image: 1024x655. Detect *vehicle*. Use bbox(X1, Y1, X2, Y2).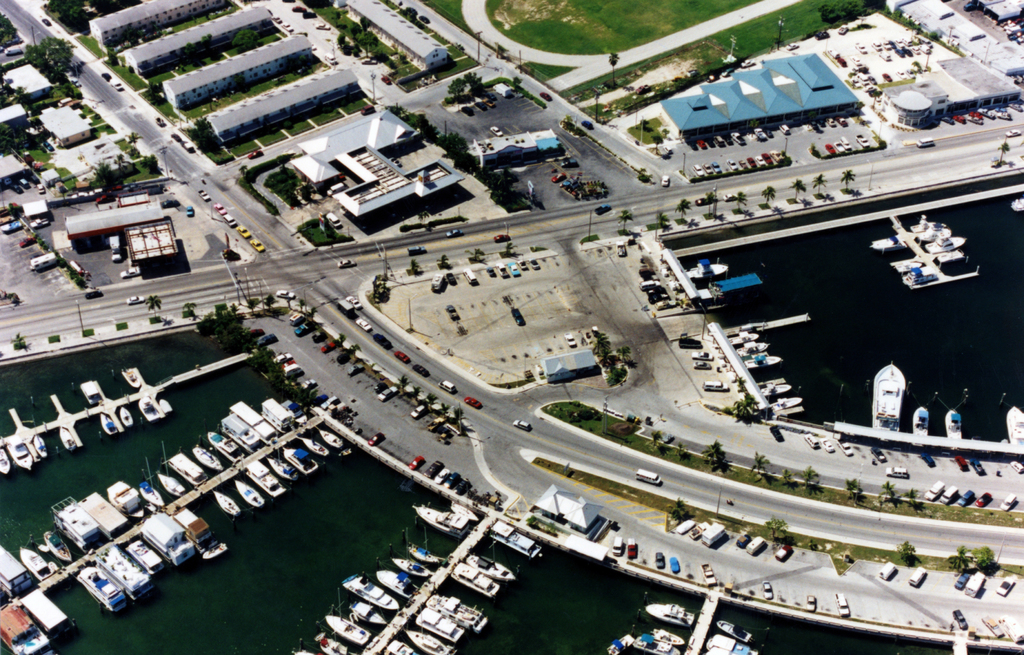
bbox(0, 600, 54, 654).
